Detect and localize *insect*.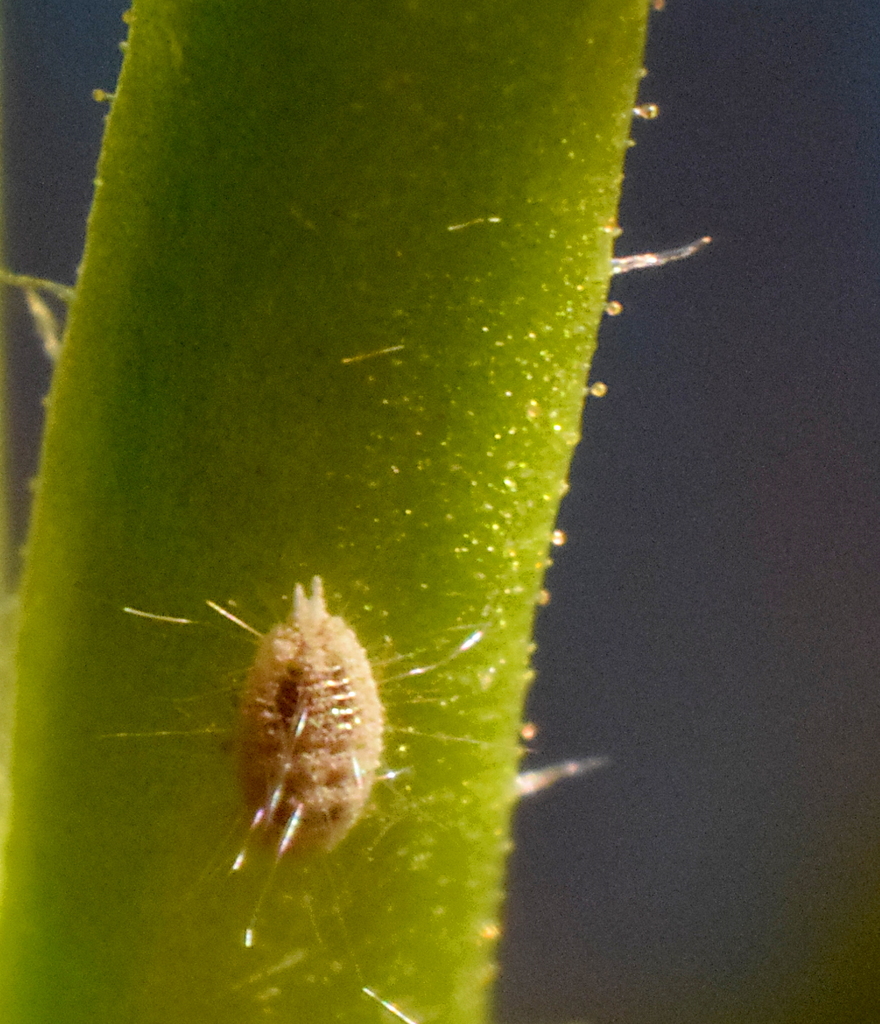
Localized at region(233, 578, 385, 856).
